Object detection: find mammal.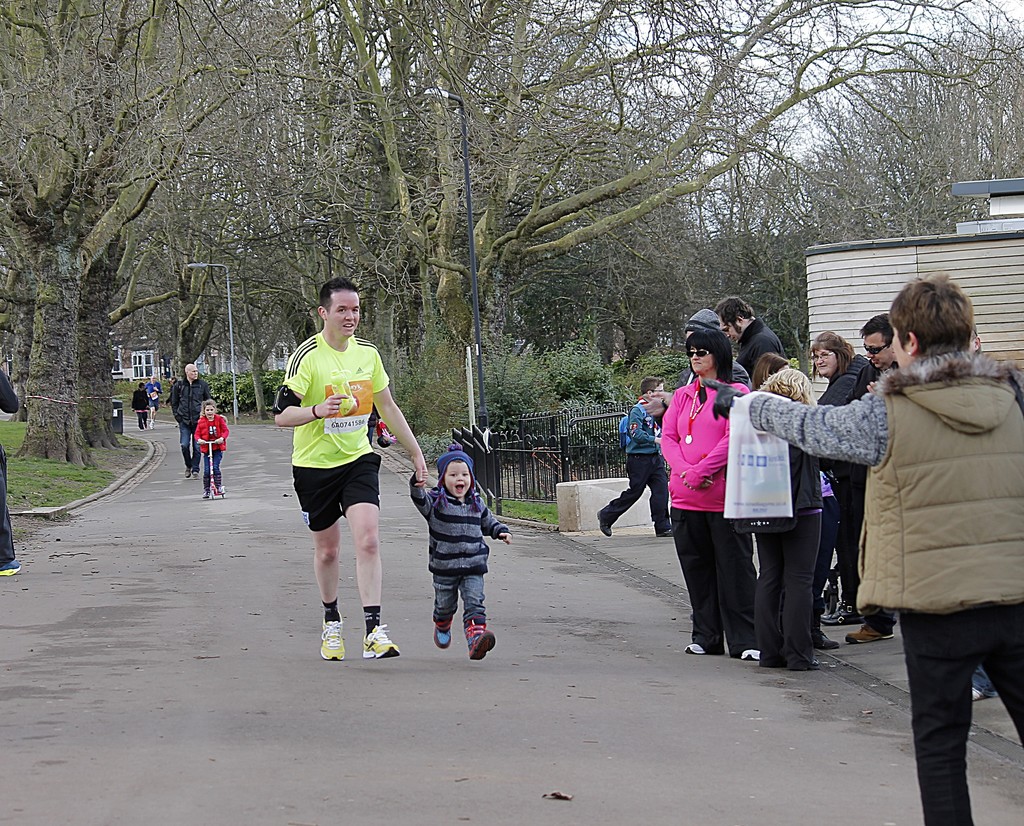
detection(651, 330, 762, 658).
